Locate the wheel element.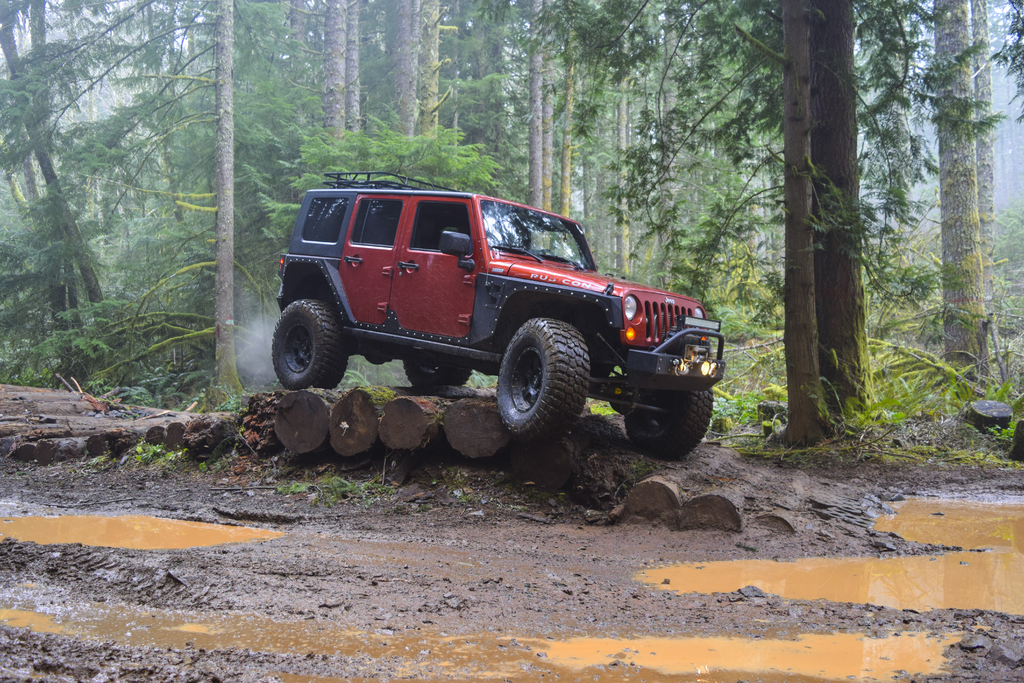
Element bbox: 401/356/472/393.
